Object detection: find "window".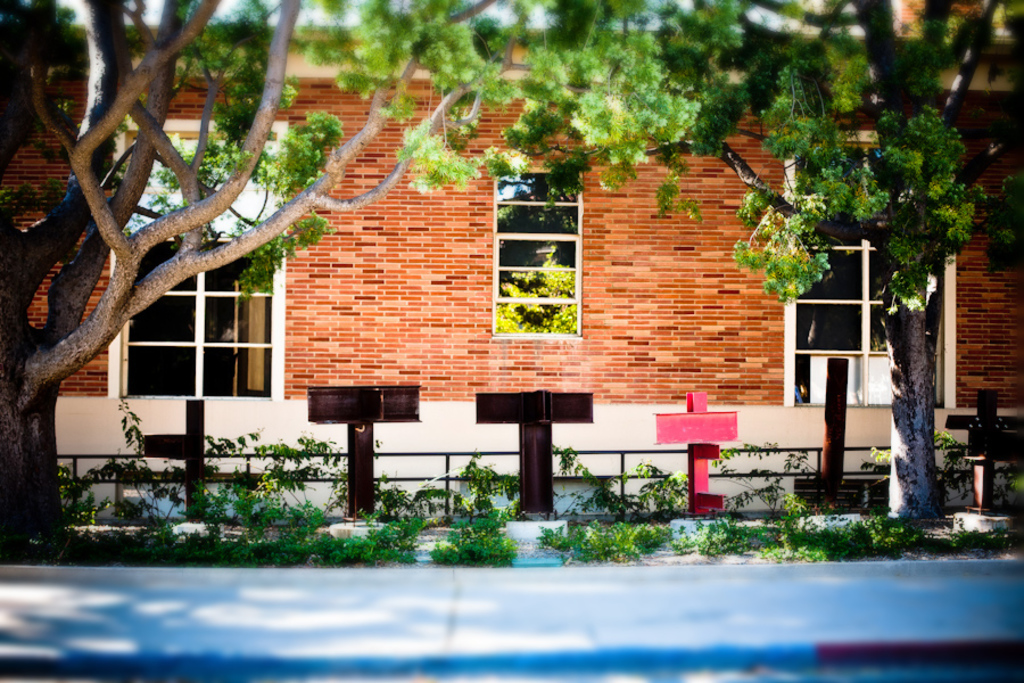
[125,233,279,403].
